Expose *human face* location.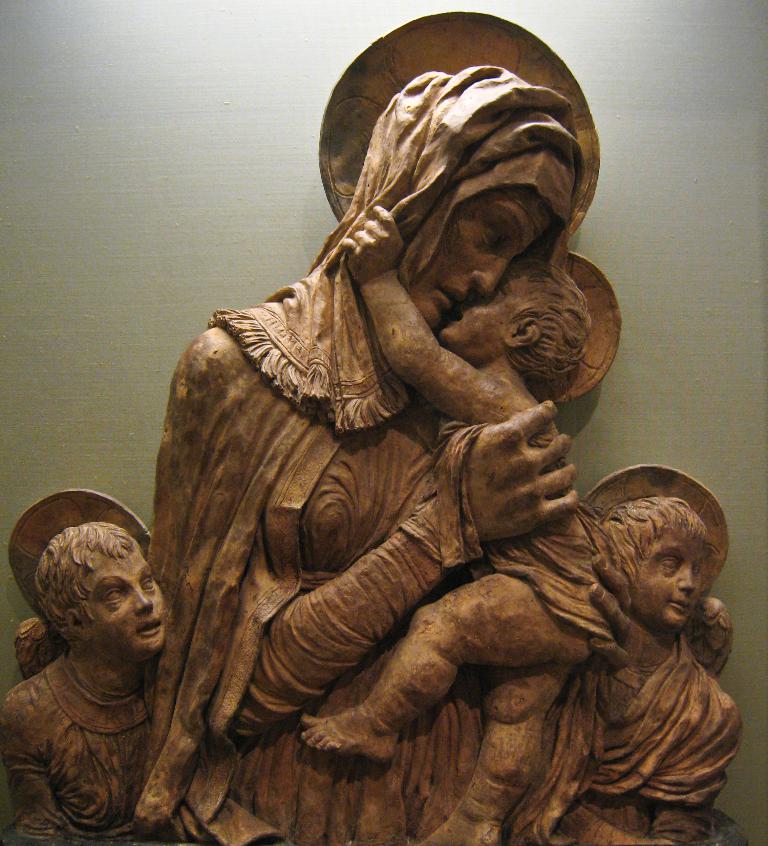
Exposed at [x1=413, y1=203, x2=528, y2=325].
